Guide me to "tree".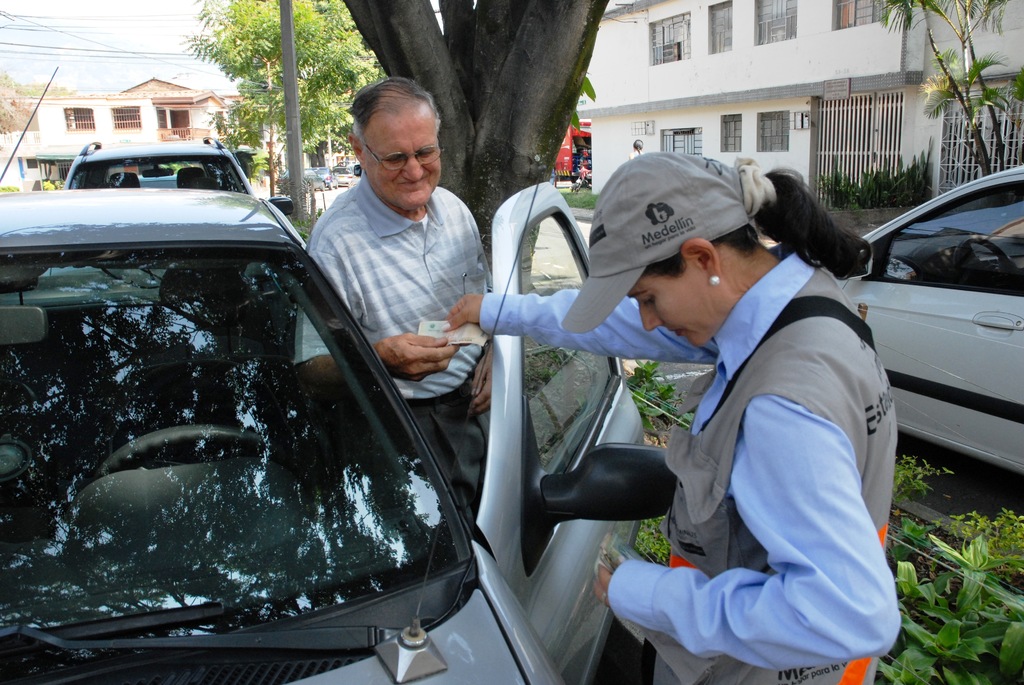
Guidance: rect(319, 0, 619, 341).
